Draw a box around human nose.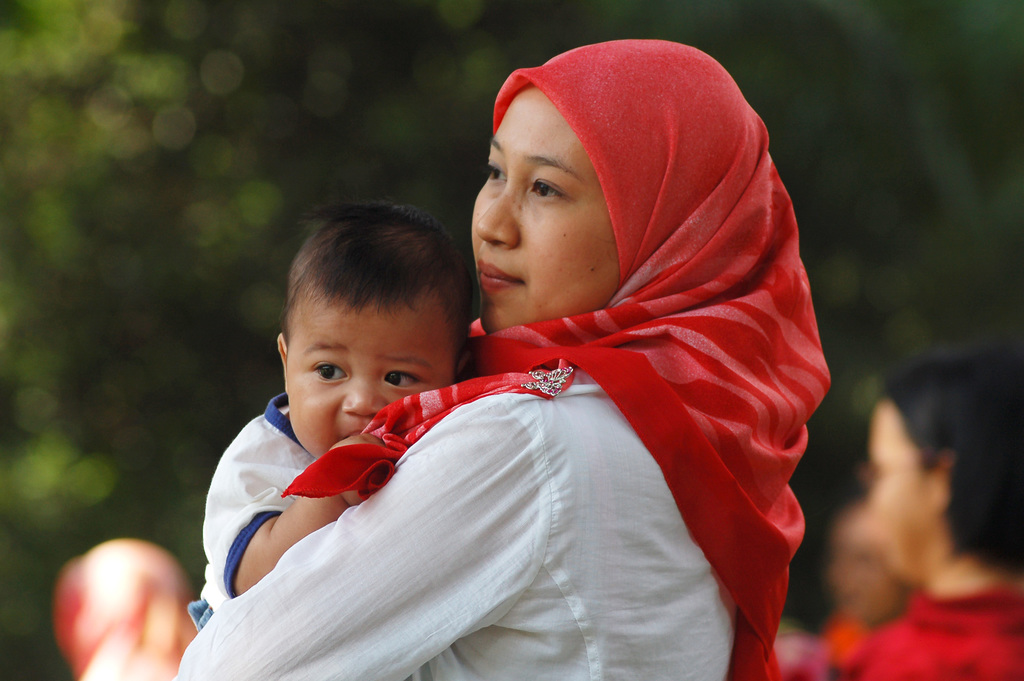
[473,186,518,248].
